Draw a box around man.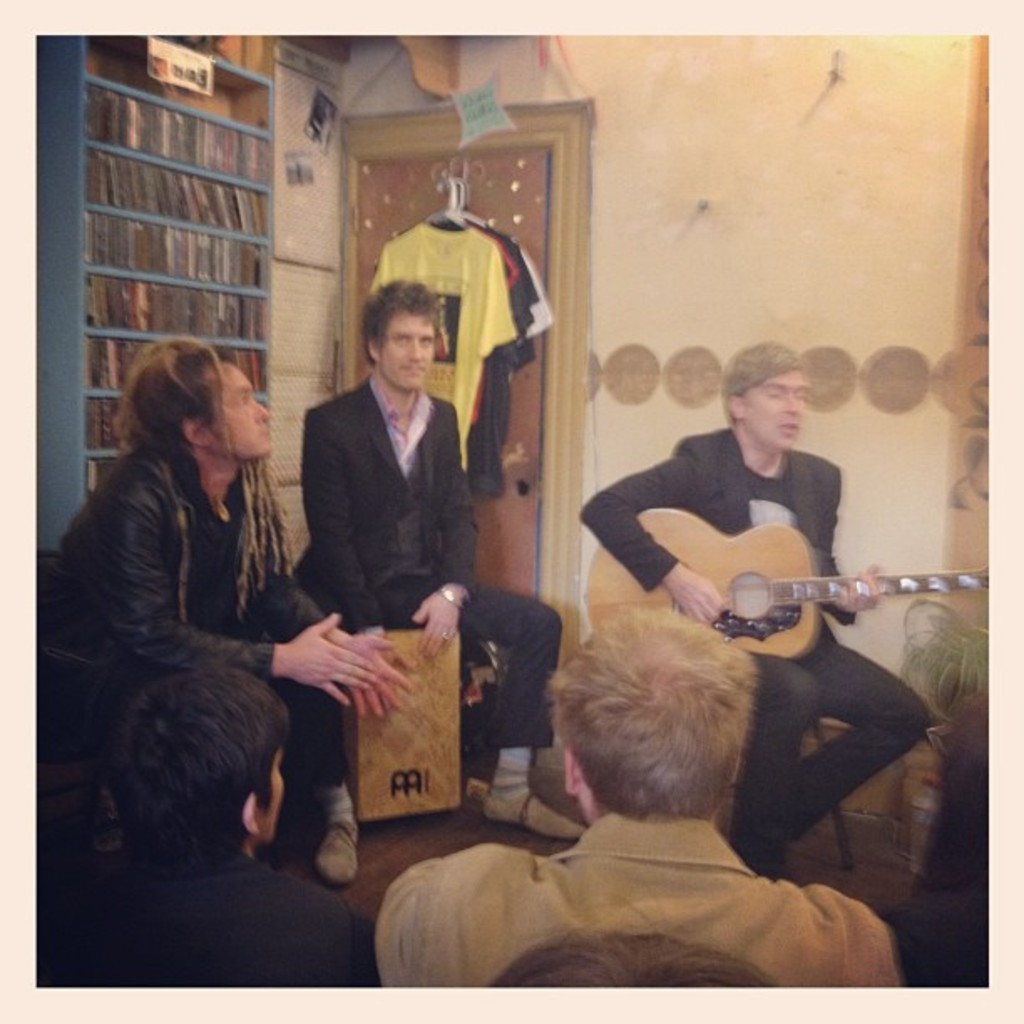
{"x1": 373, "y1": 612, "x2": 905, "y2": 997}.
